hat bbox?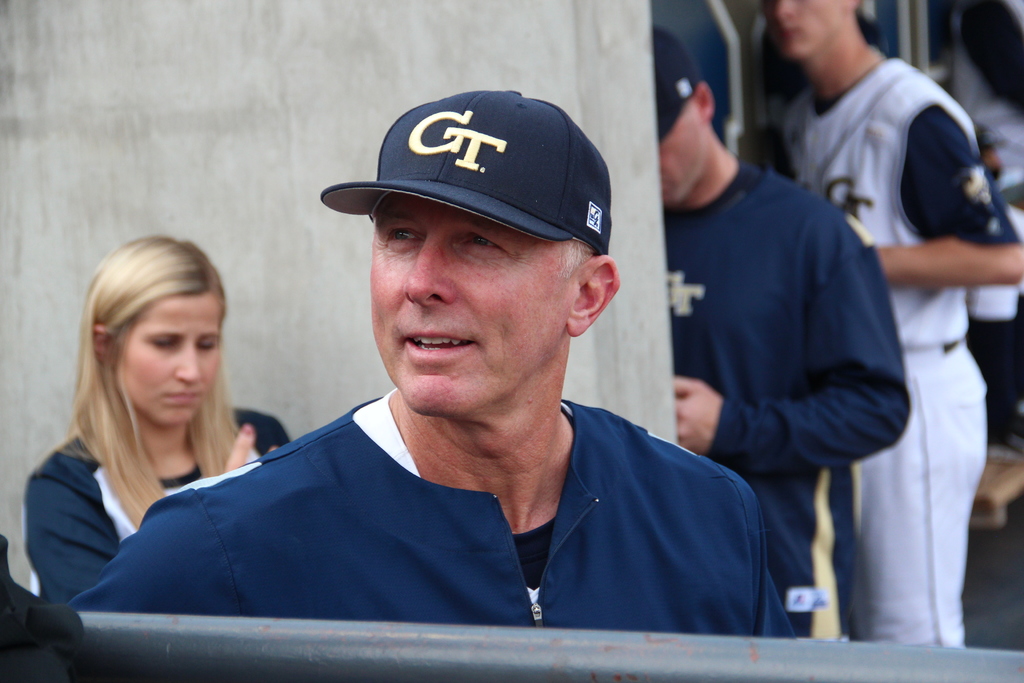
<region>650, 24, 698, 142</region>
